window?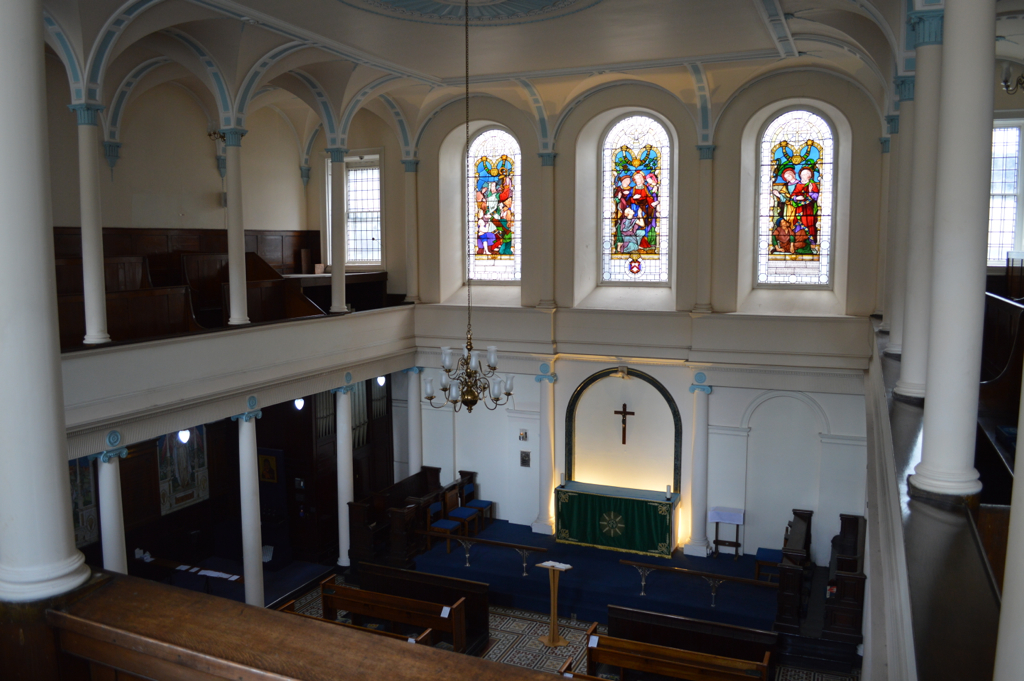
box=[720, 70, 856, 311]
